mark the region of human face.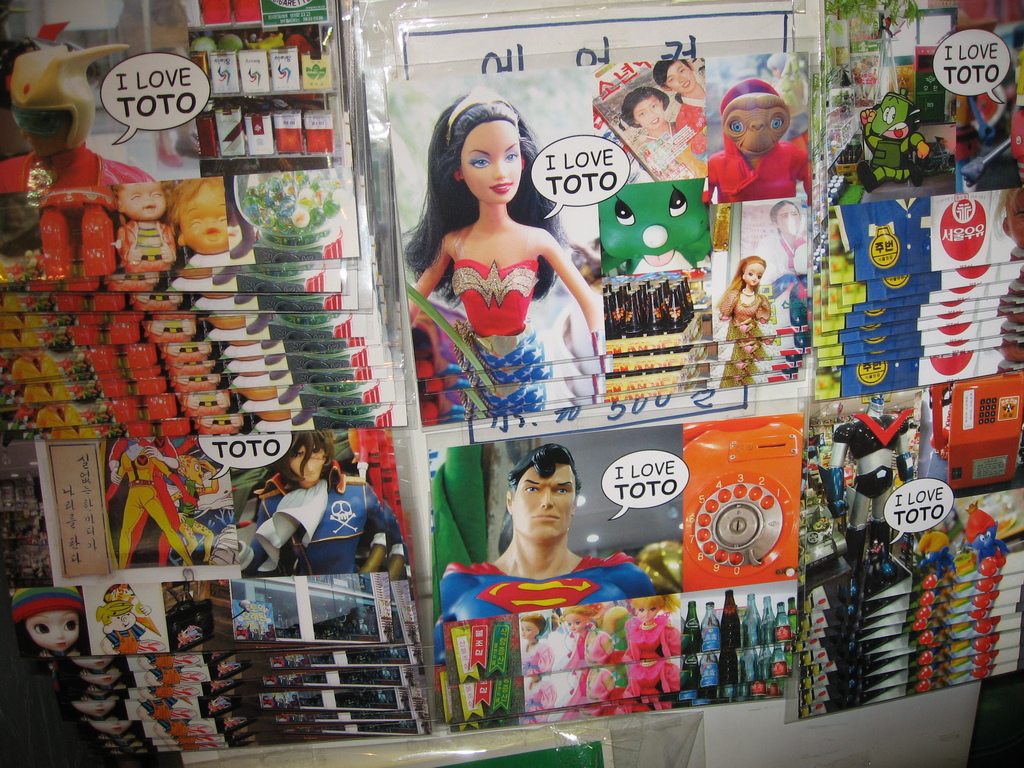
Region: 633,100,665,137.
